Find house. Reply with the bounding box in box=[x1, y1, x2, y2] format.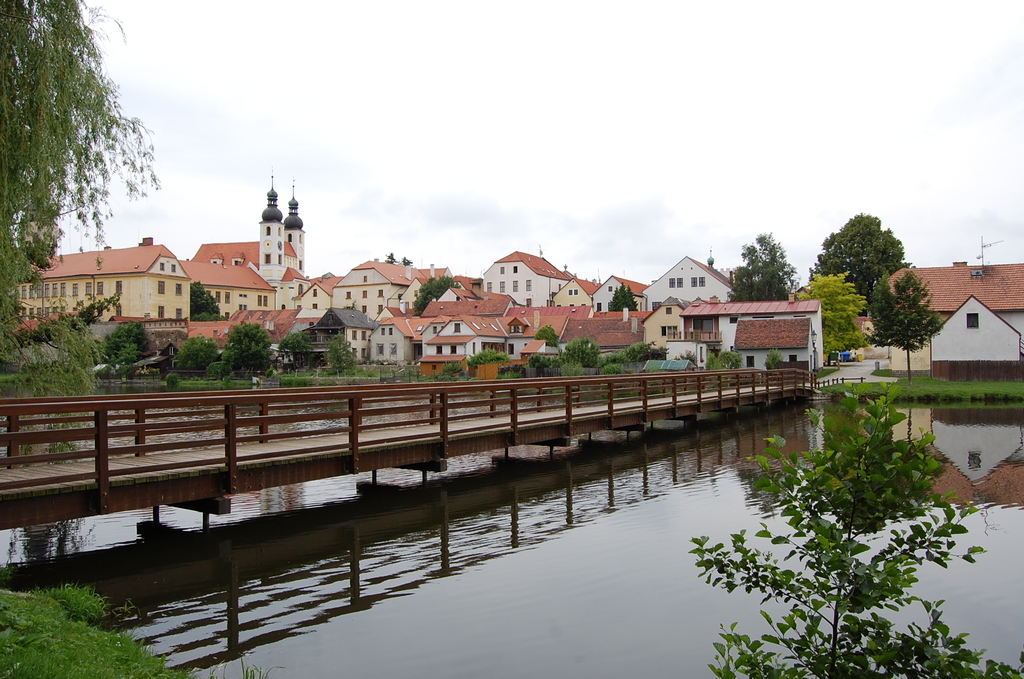
box=[358, 317, 420, 372].
